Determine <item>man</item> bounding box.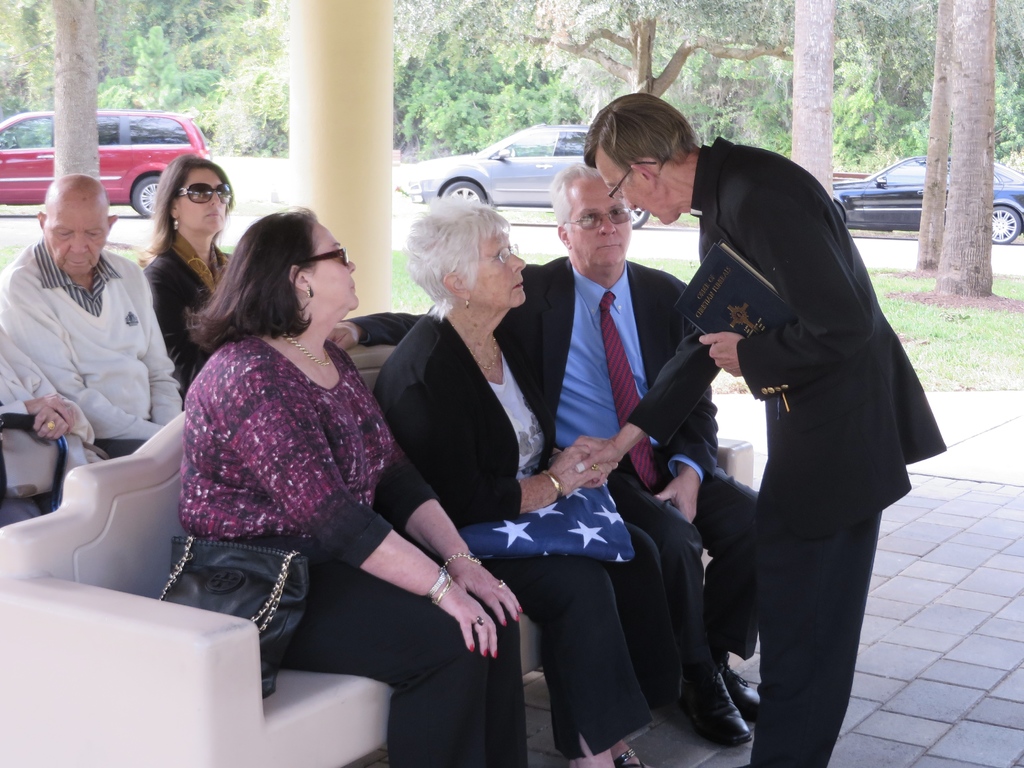
Determined: 596:74:918:749.
